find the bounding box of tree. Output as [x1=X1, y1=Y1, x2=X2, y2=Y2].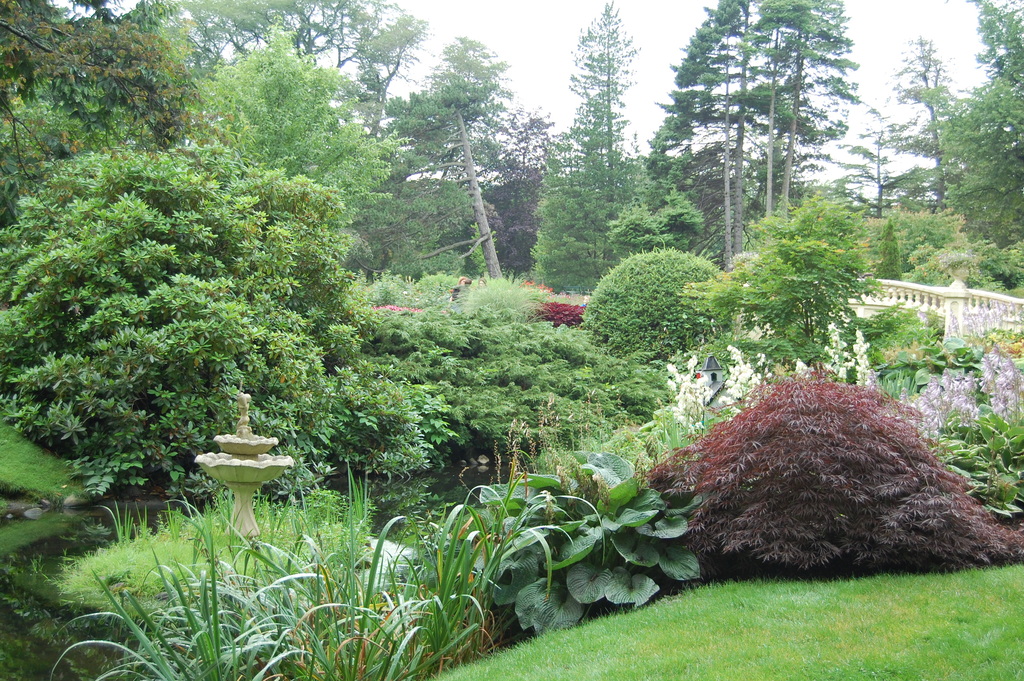
[x1=667, y1=349, x2=1005, y2=582].
